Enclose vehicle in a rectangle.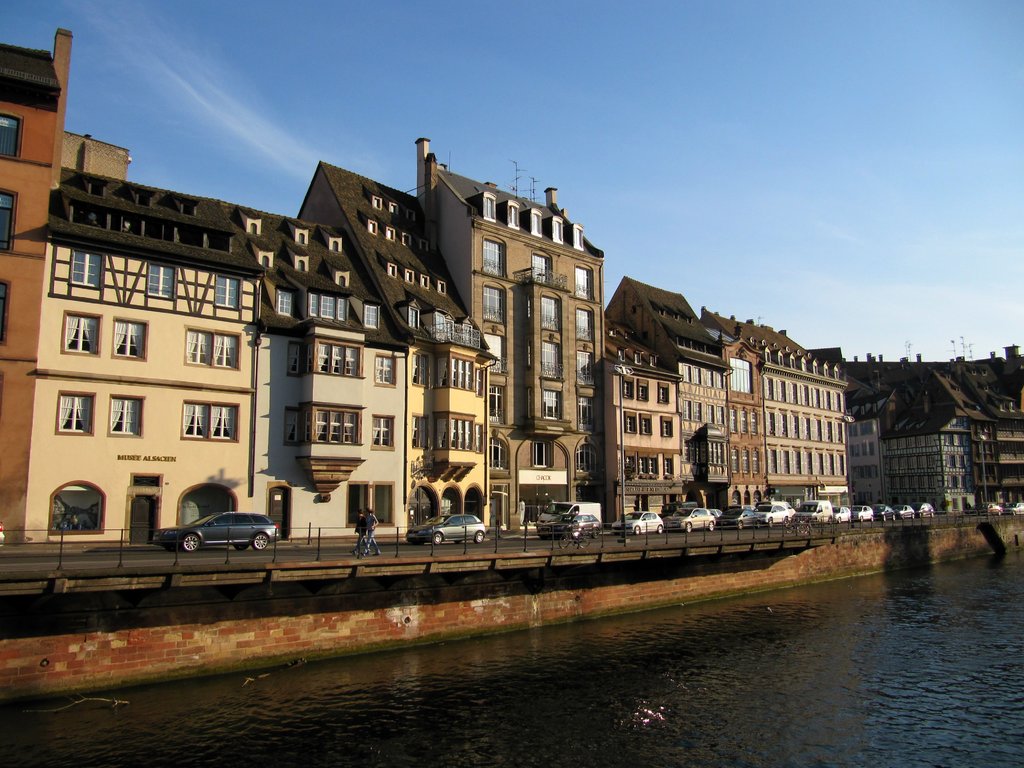
Rect(538, 497, 603, 526).
